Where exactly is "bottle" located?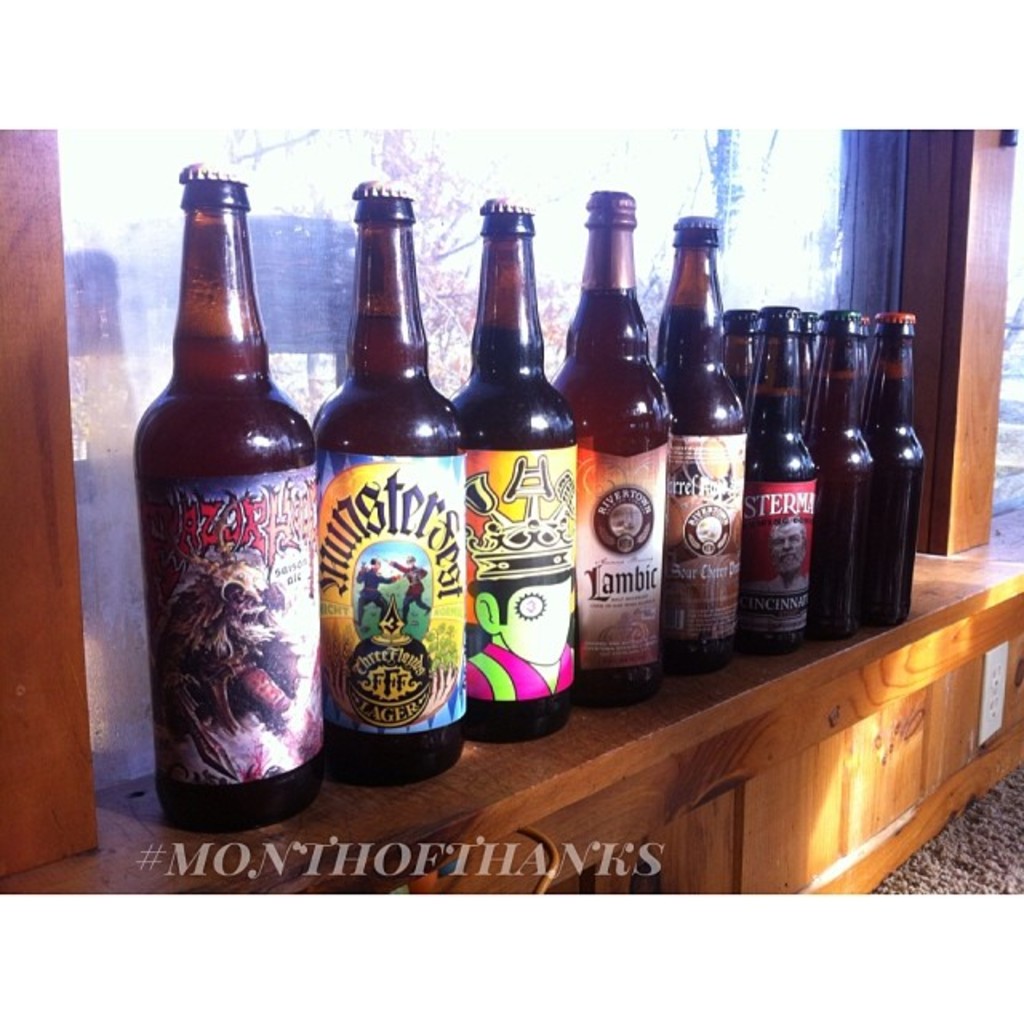
Its bounding box is rect(714, 302, 768, 389).
